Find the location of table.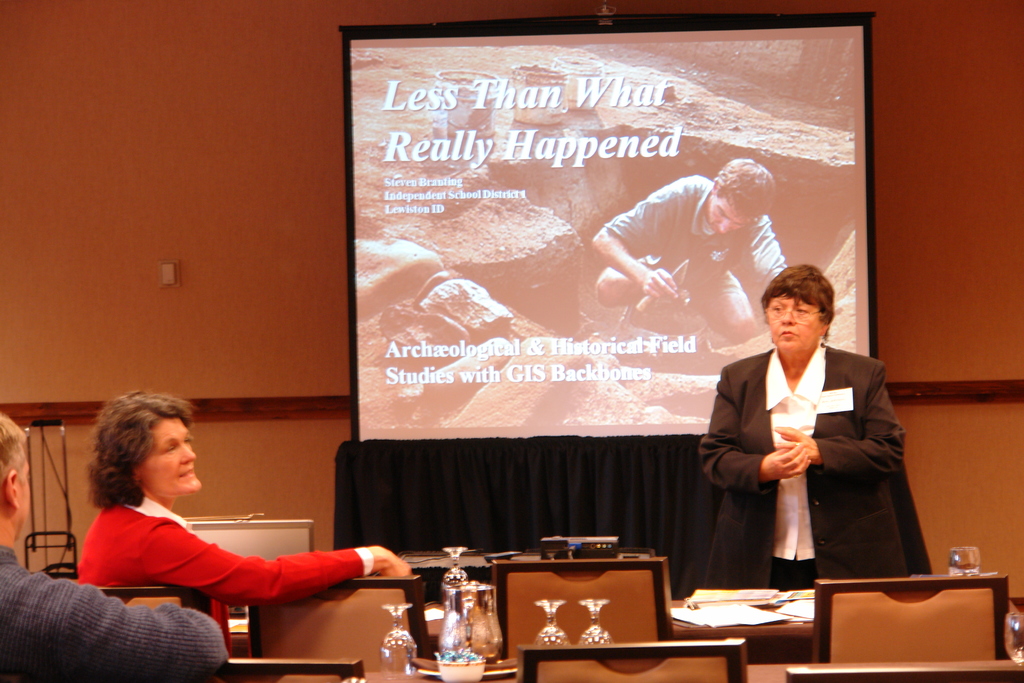
Location: pyautogui.locateOnScreen(400, 550, 666, 568).
